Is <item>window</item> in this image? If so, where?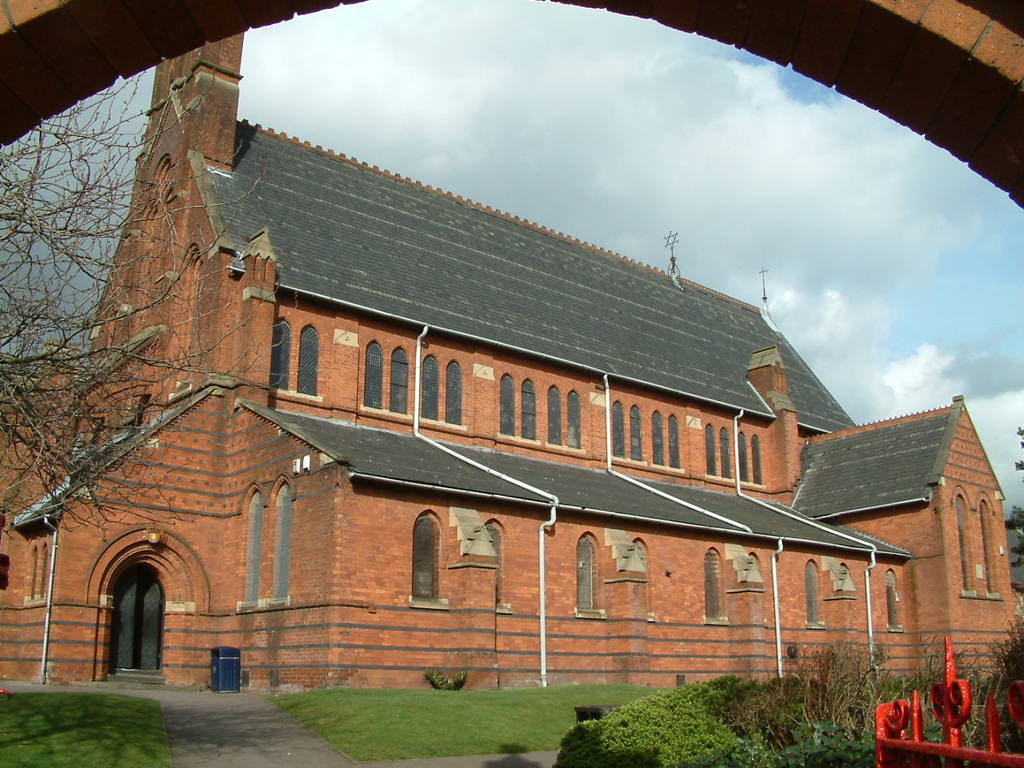
Yes, at l=665, t=414, r=687, b=468.
